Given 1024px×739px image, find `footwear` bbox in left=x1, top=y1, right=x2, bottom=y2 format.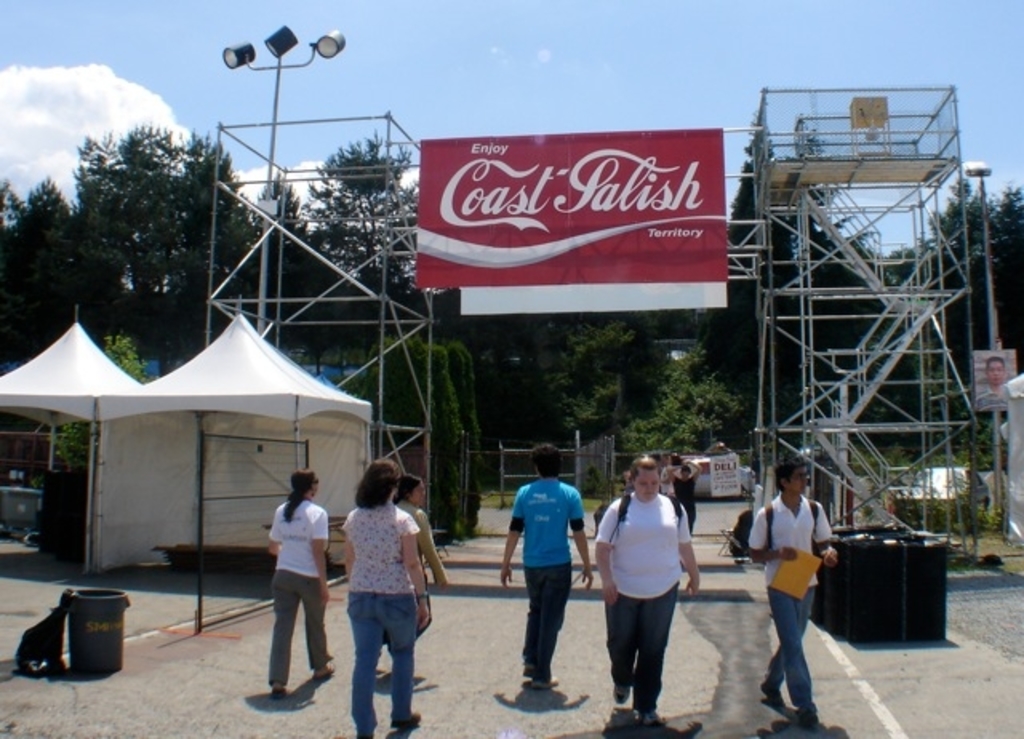
left=637, top=705, right=659, bottom=728.
